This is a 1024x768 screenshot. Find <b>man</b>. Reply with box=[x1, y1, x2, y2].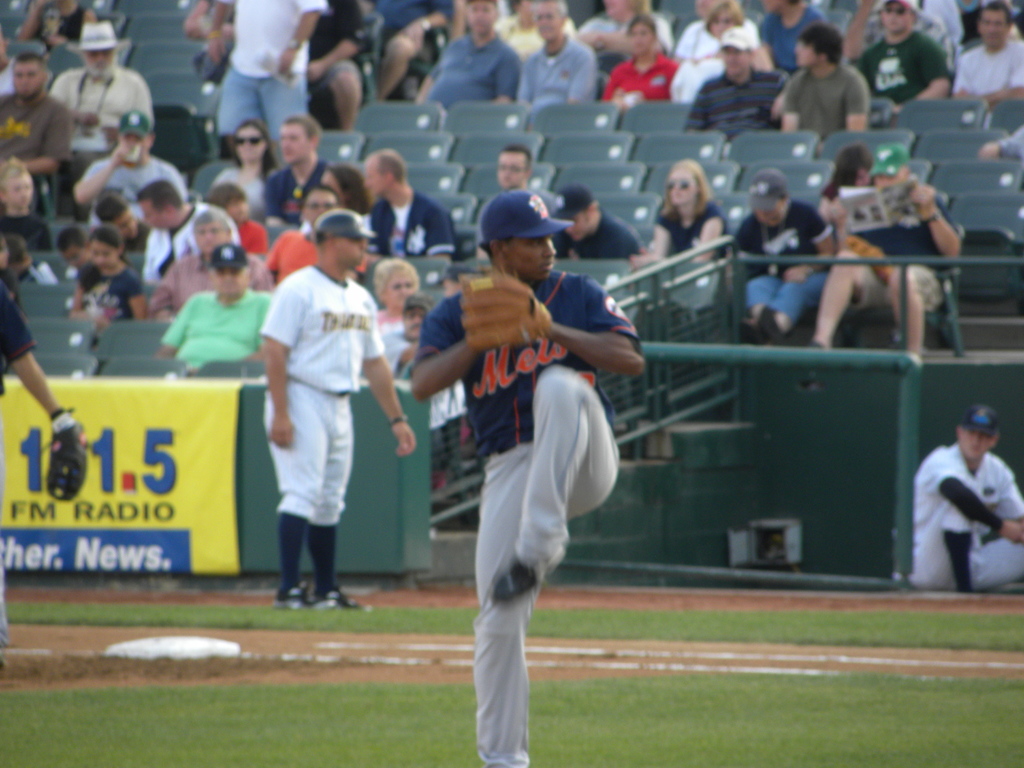
box=[266, 186, 337, 283].
